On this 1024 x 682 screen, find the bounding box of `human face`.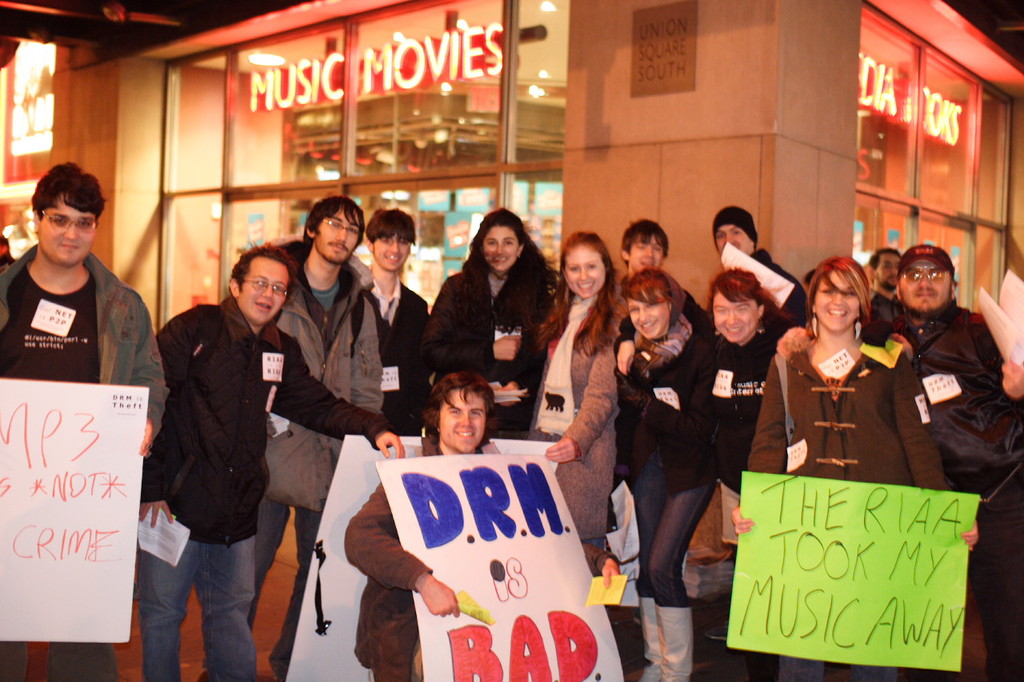
Bounding box: 442, 393, 486, 453.
